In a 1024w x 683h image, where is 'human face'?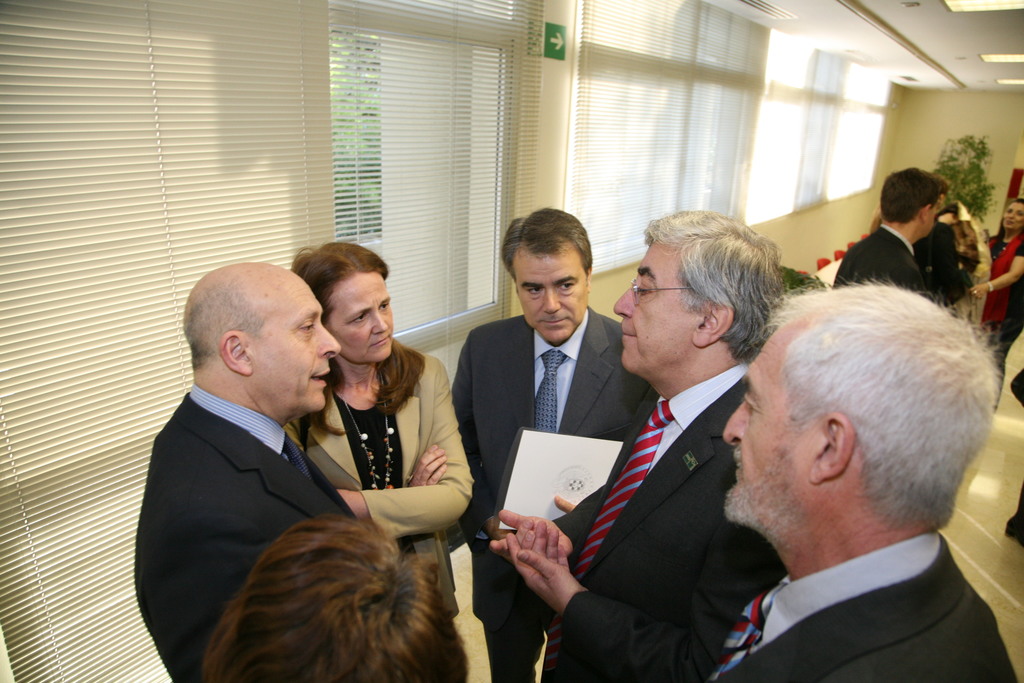
box(931, 198, 942, 231).
